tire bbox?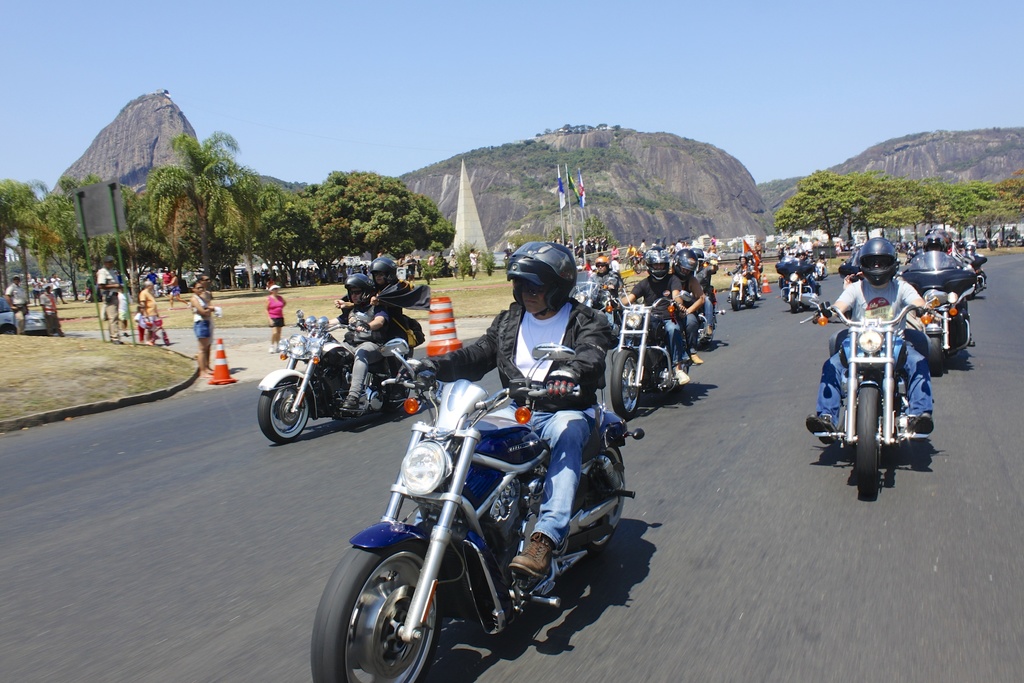
[856, 386, 883, 491]
